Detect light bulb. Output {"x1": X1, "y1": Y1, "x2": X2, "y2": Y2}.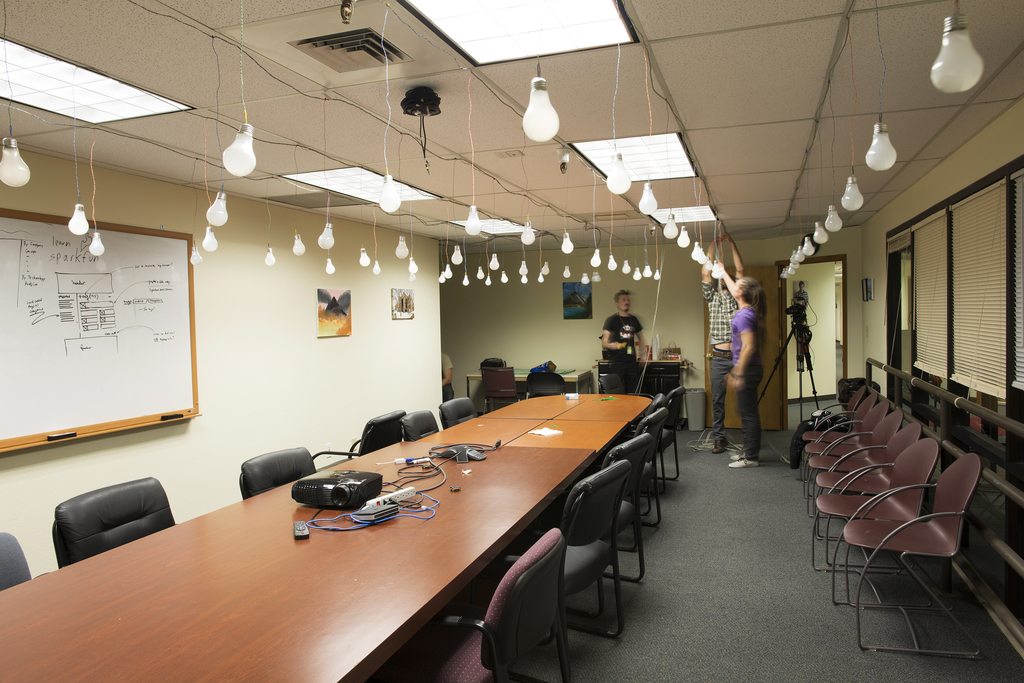
{"x1": 607, "y1": 254, "x2": 617, "y2": 271}.
